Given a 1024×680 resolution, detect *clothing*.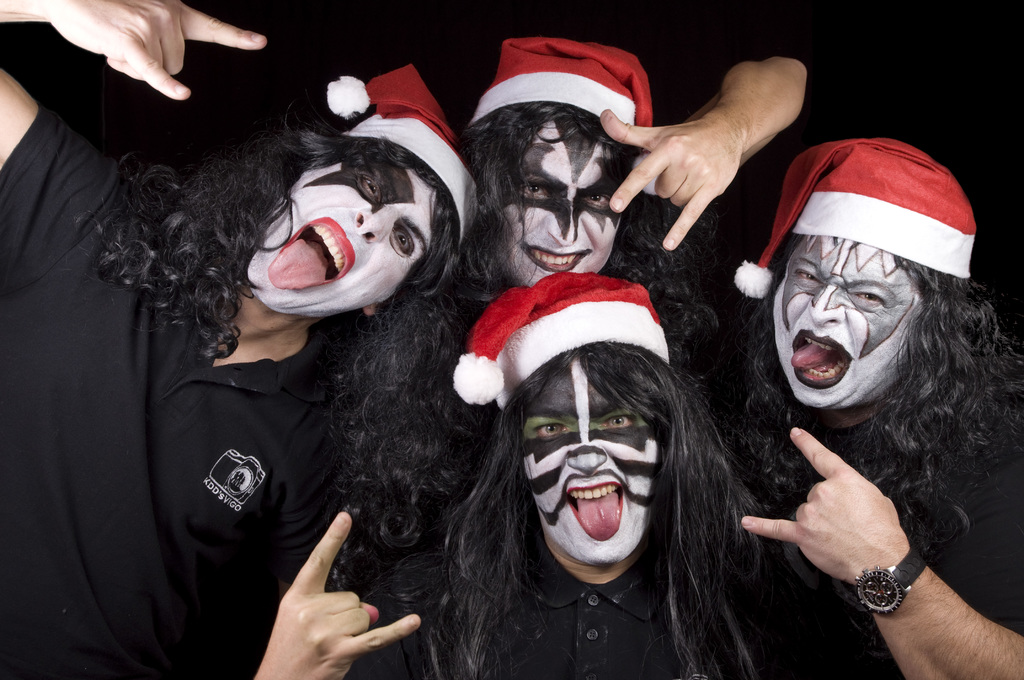
[left=0, top=98, right=349, bottom=679].
